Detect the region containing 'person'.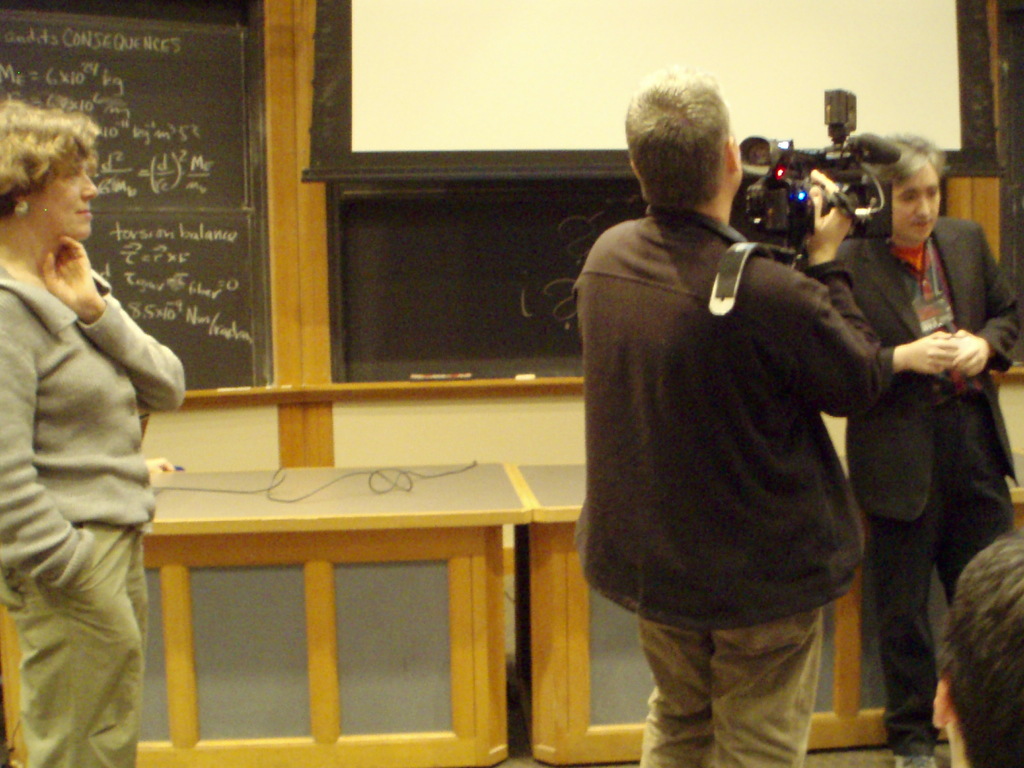
l=931, t=534, r=1023, b=765.
